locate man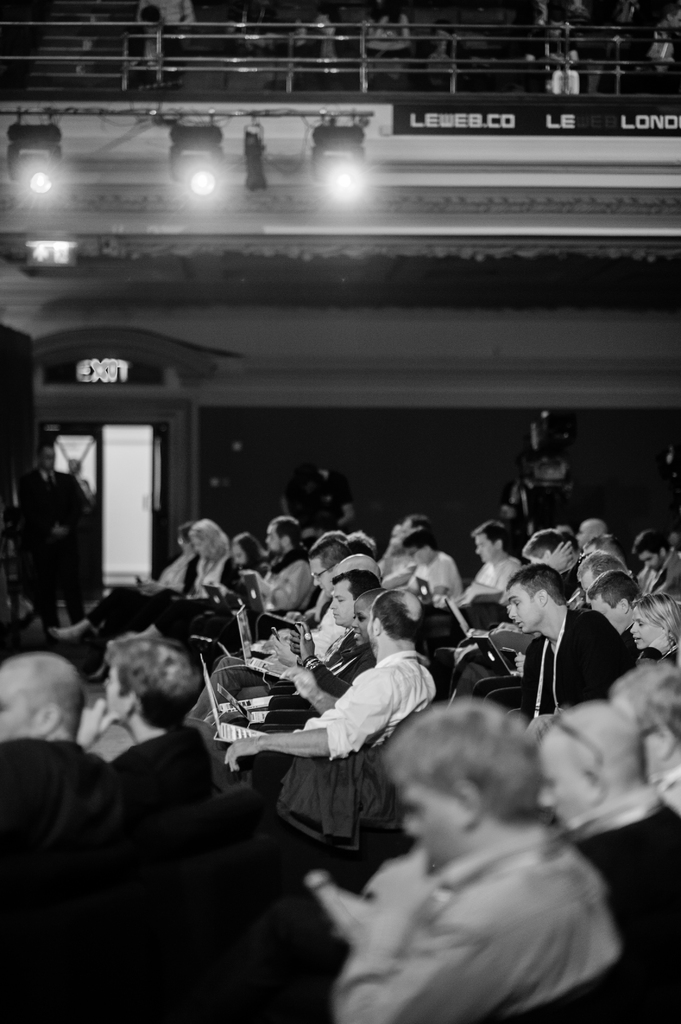
[left=253, top=517, right=314, bottom=612]
